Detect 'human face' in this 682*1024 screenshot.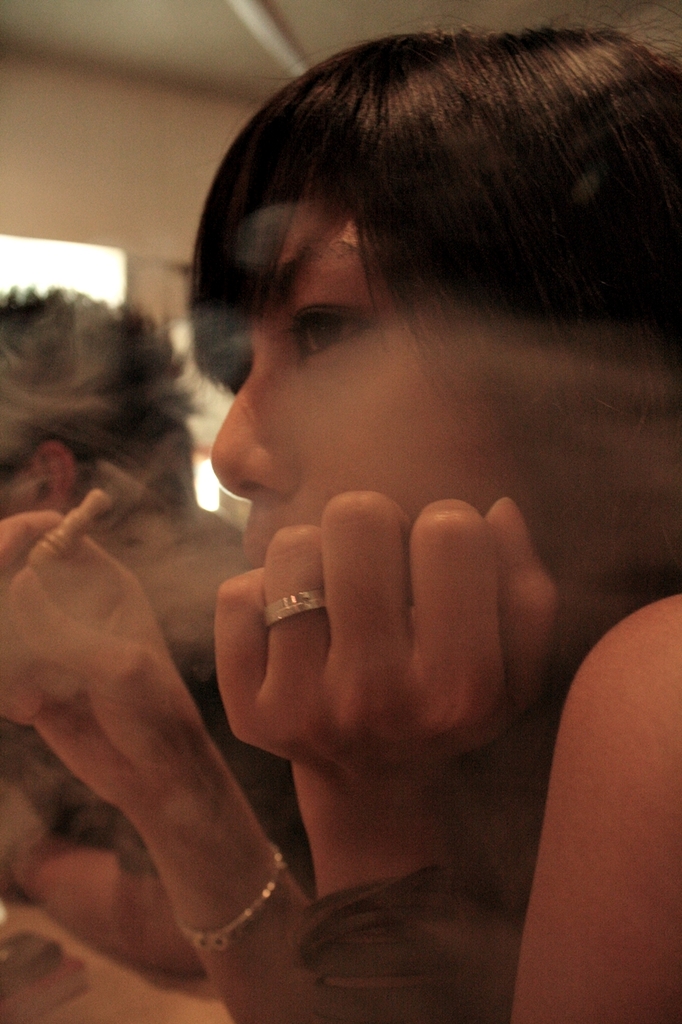
Detection: [x1=212, y1=185, x2=518, y2=566].
